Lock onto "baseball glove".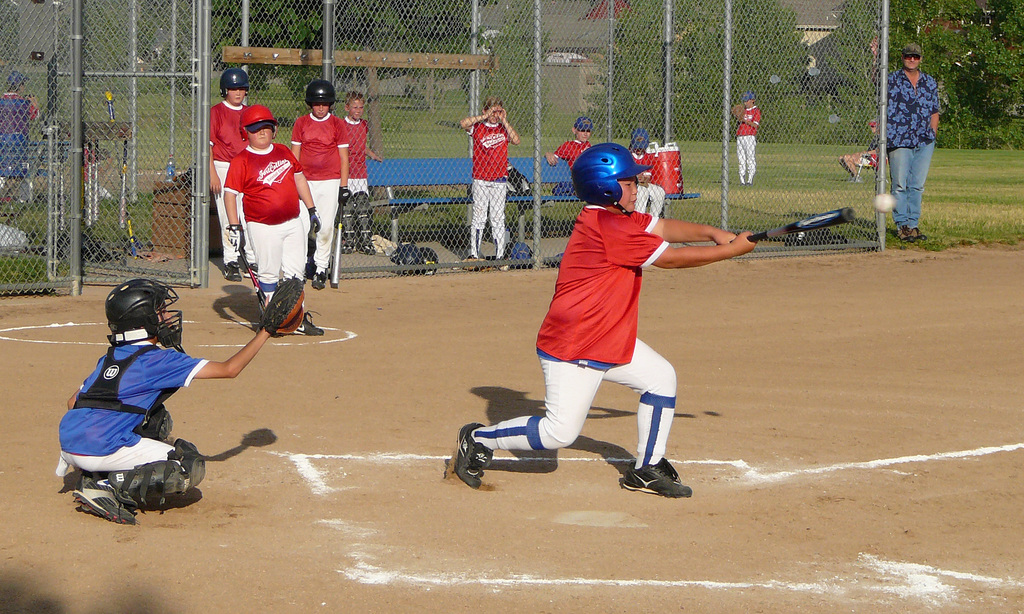
Locked: bbox(226, 223, 247, 253).
